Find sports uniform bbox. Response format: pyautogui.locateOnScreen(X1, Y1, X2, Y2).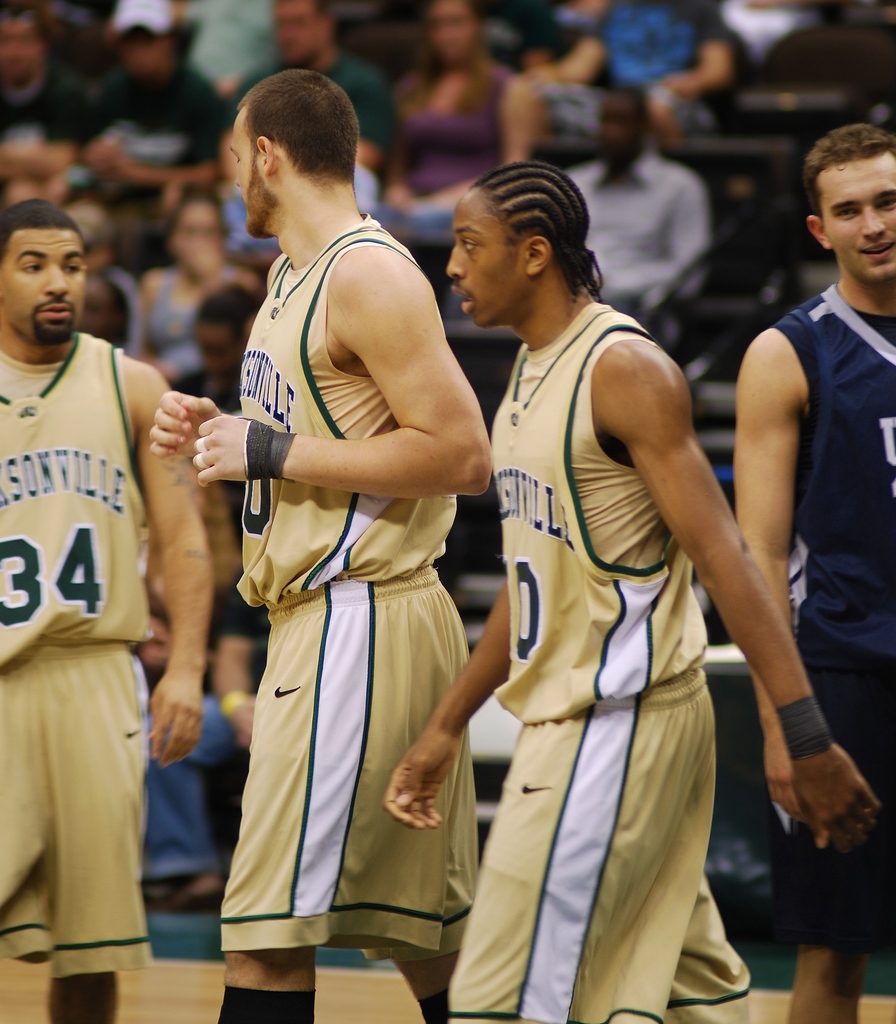
pyautogui.locateOnScreen(759, 272, 895, 973).
